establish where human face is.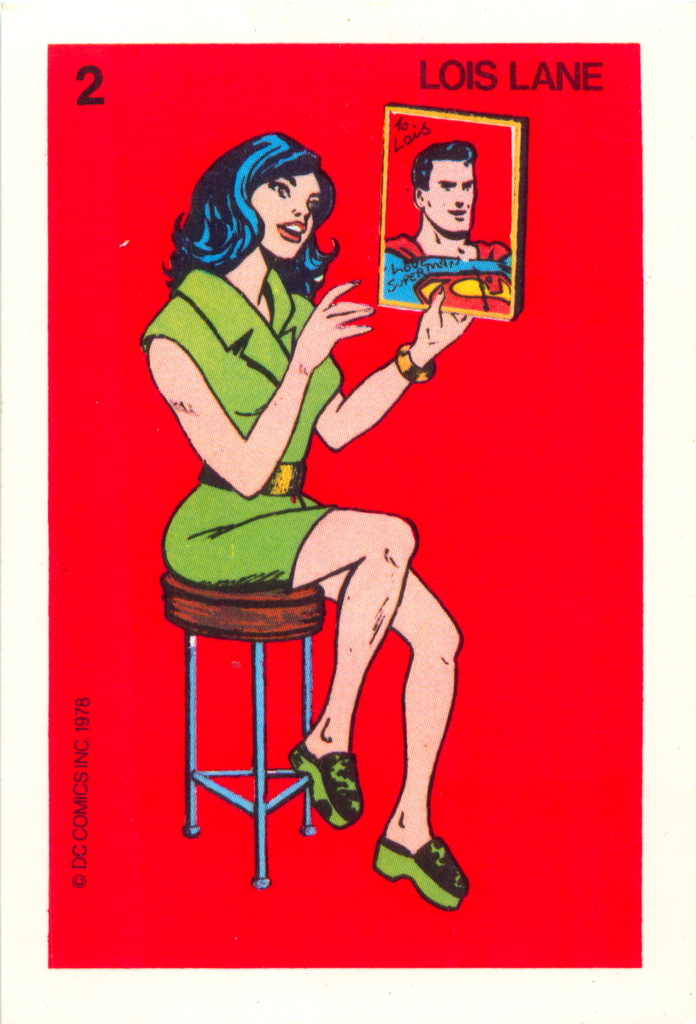
Established at {"x1": 256, "y1": 166, "x2": 321, "y2": 253}.
